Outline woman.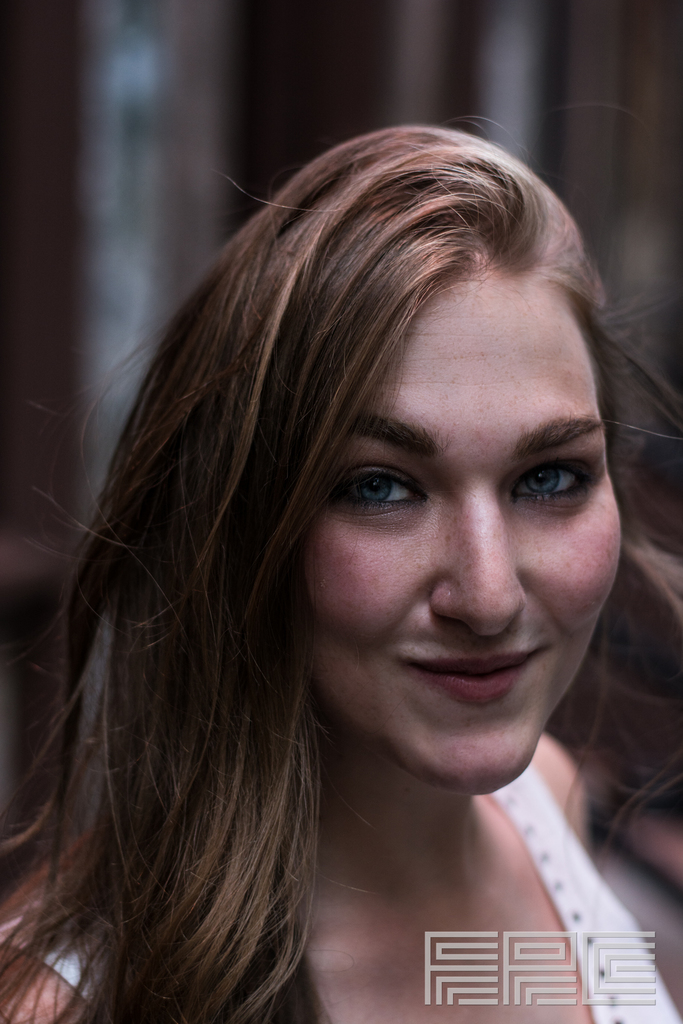
Outline: x1=38, y1=86, x2=652, y2=1023.
